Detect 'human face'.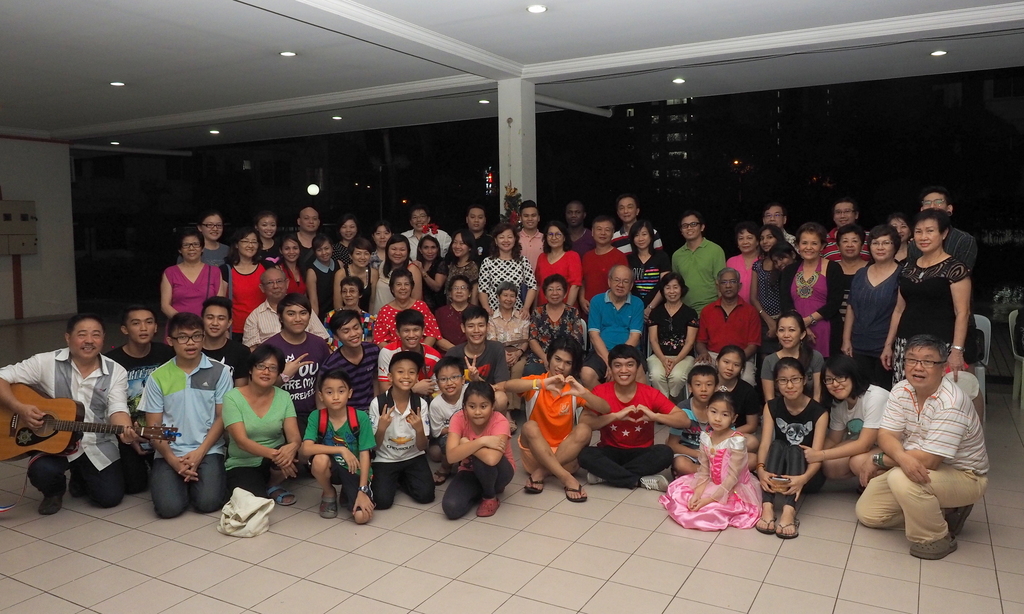
Detected at locate(241, 235, 257, 257).
